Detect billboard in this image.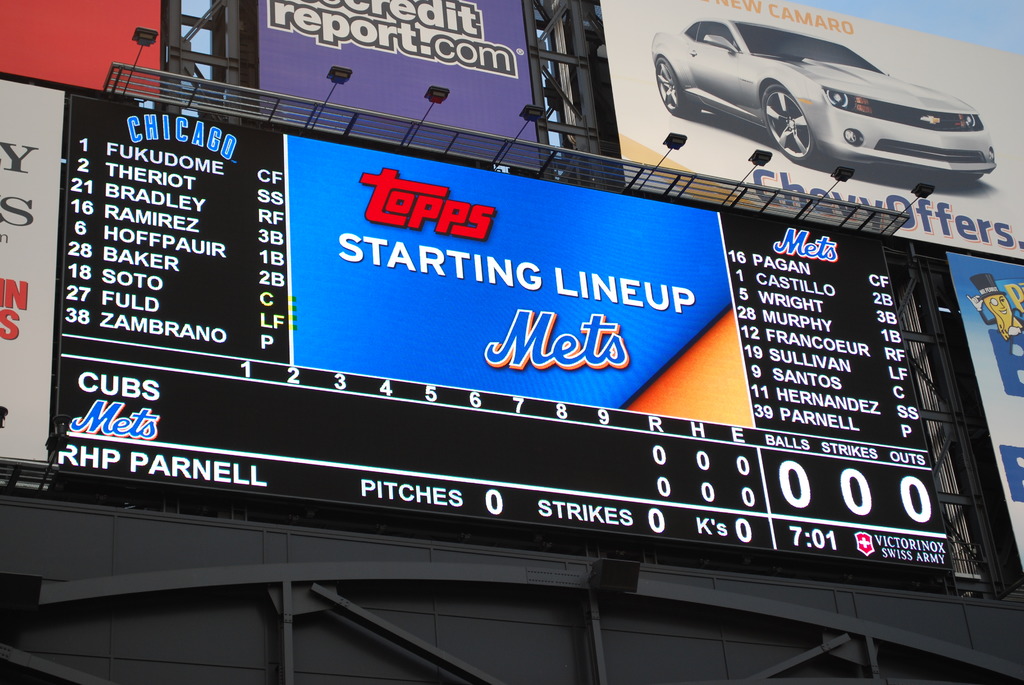
Detection: bbox=[262, 0, 539, 163].
